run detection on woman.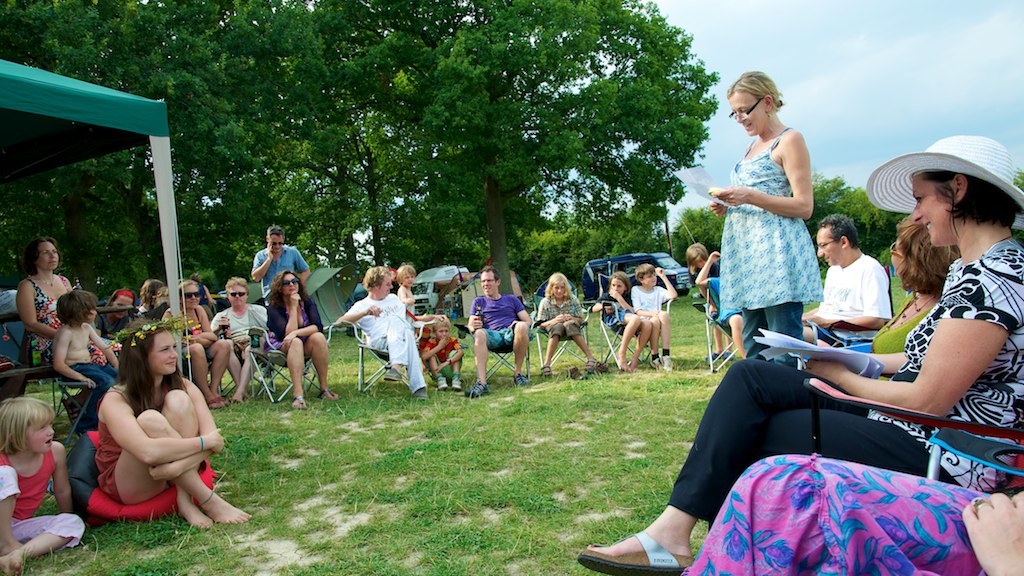
Result: select_region(339, 269, 427, 406).
